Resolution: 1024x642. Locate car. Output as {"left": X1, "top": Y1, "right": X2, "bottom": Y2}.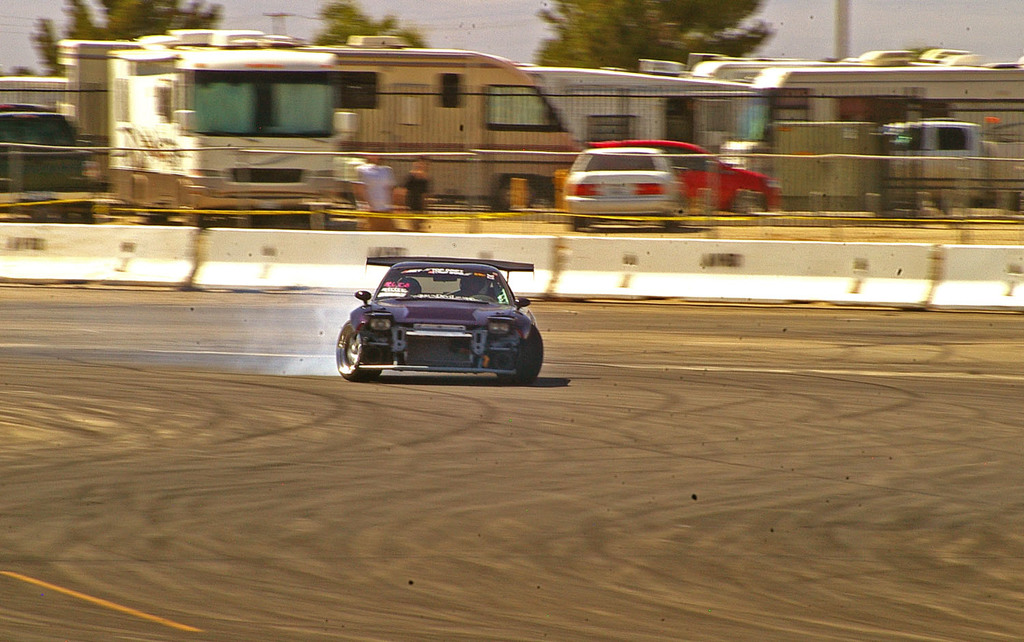
{"left": 334, "top": 257, "right": 545, "bottom": 388}.
